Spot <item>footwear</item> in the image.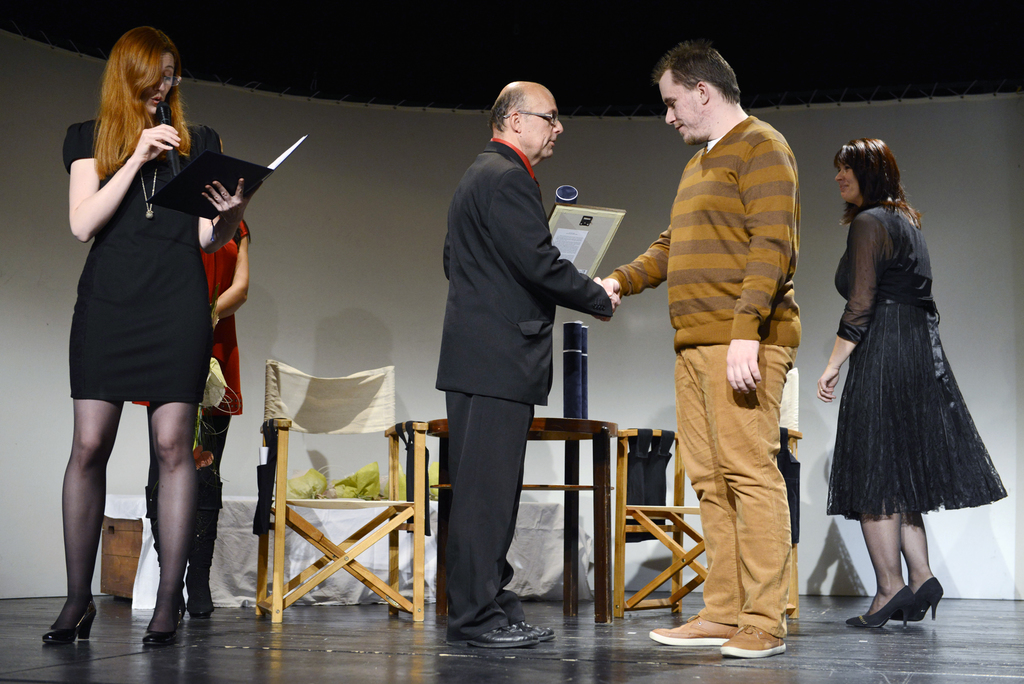
<item>footwear</item> found at <bbox>514, 615, 554, 644</bbox>.
